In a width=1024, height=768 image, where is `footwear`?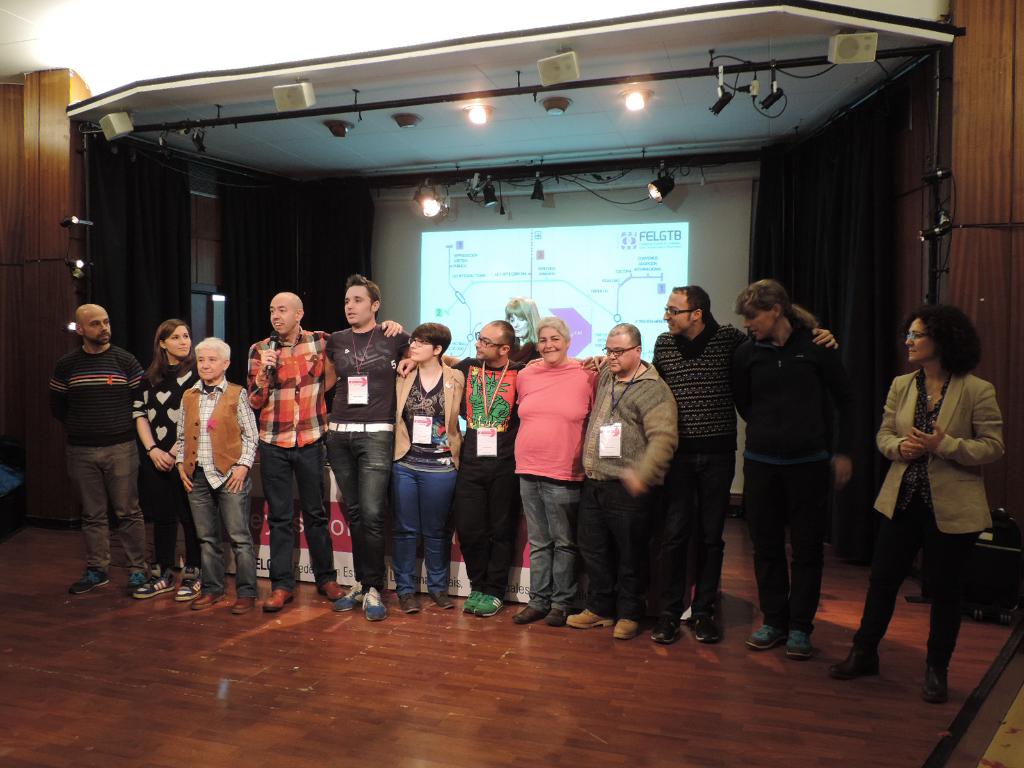
left=126, top=565, right=167, bottom=596.
